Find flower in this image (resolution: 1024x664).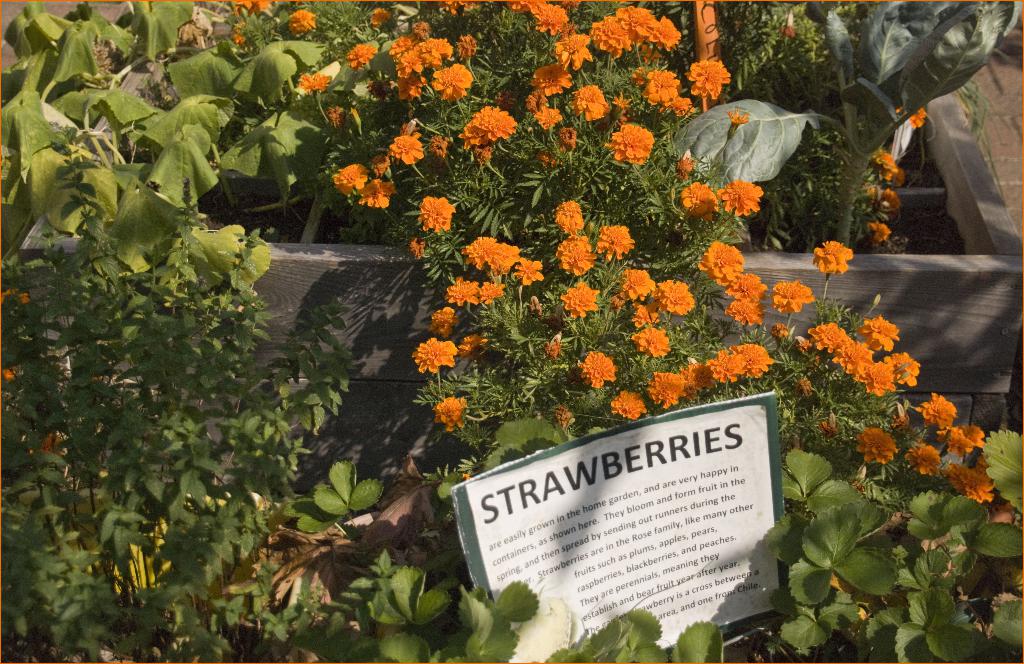
select_region(680, 361, 710, 394).
